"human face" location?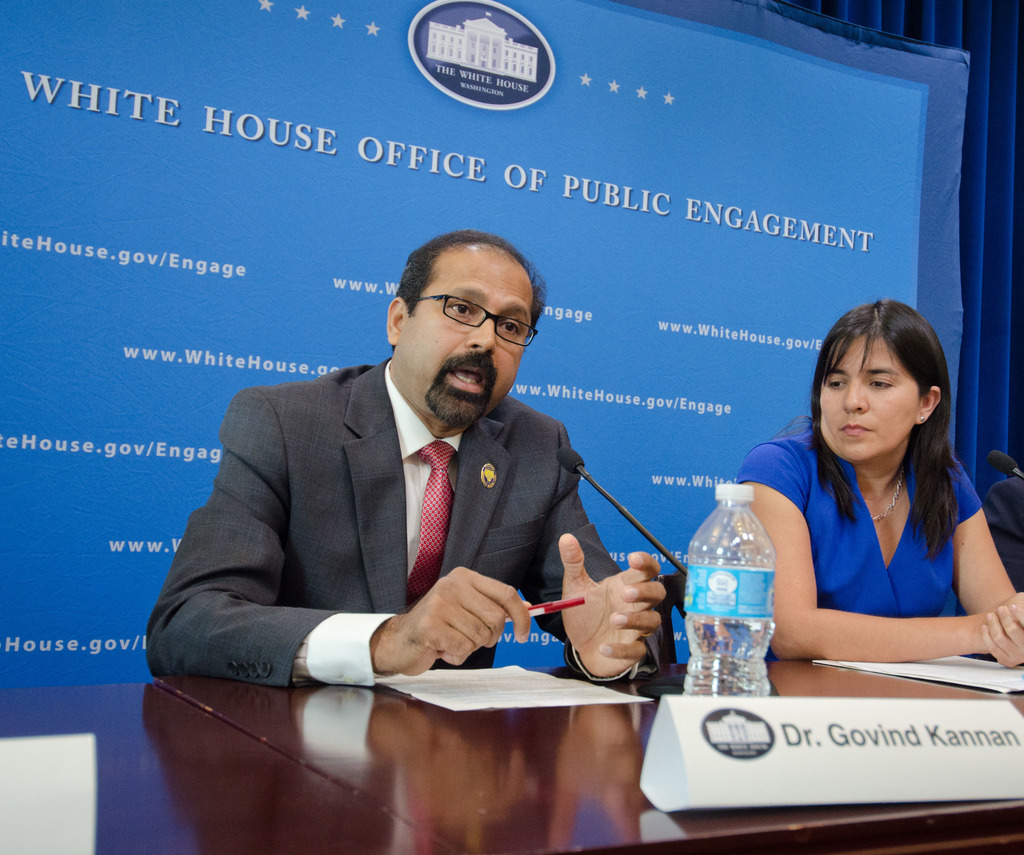
[x1=397, y1=253, x2=534, y2=423]
